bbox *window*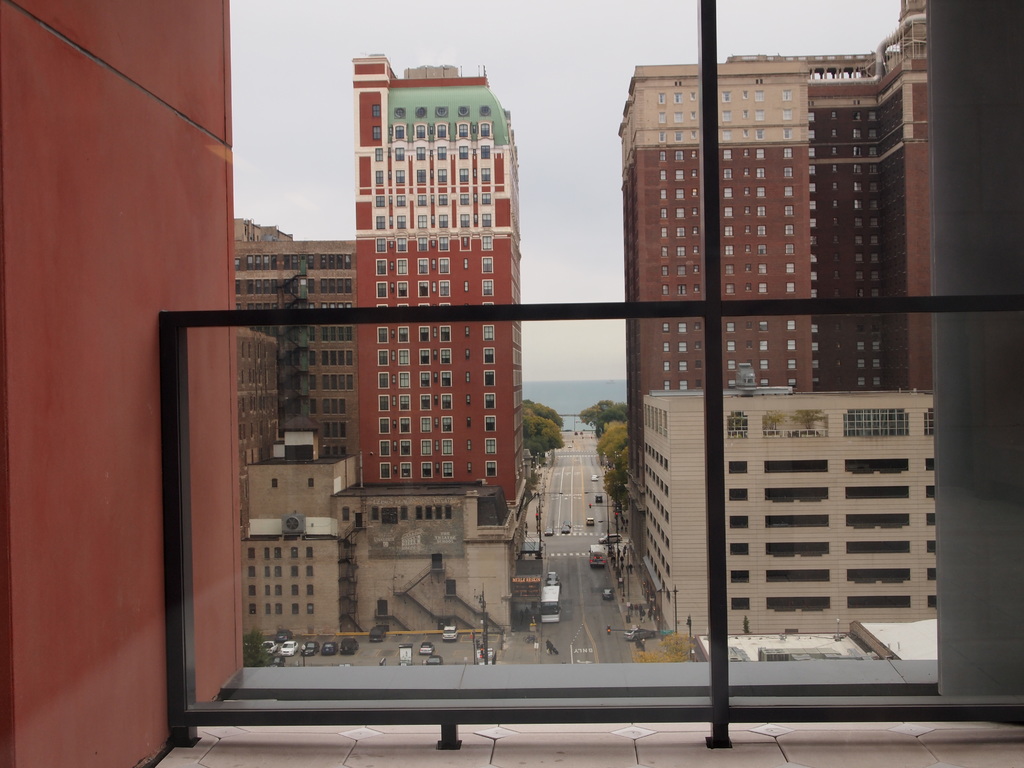
l=728, t=360, r=734, b=368
